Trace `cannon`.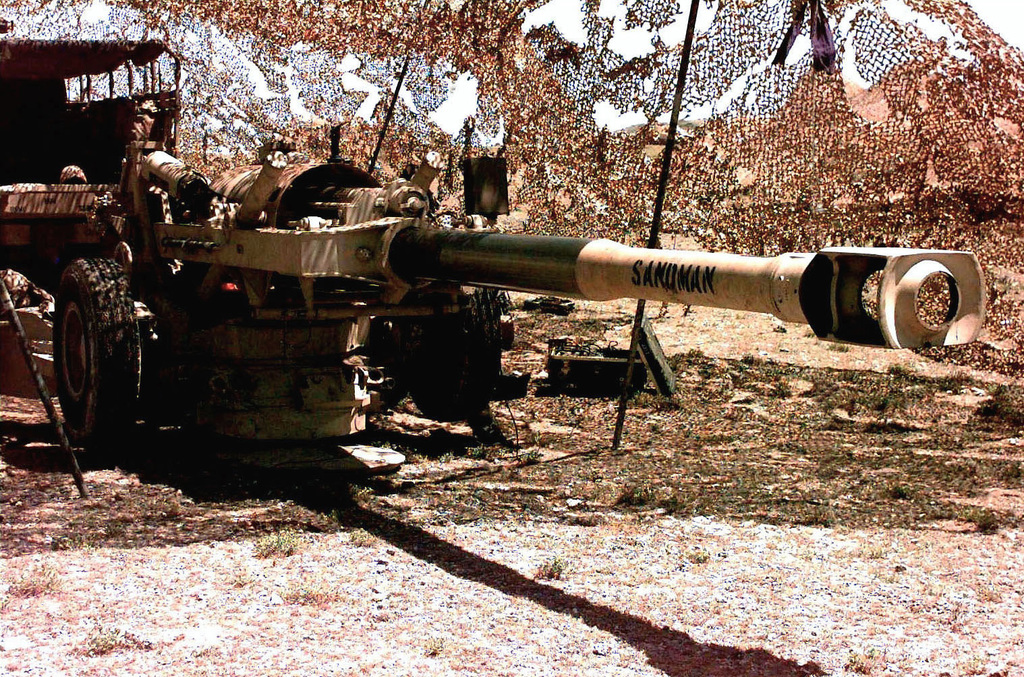
Traced to left=53, top=138, right=986, bottom=483.
